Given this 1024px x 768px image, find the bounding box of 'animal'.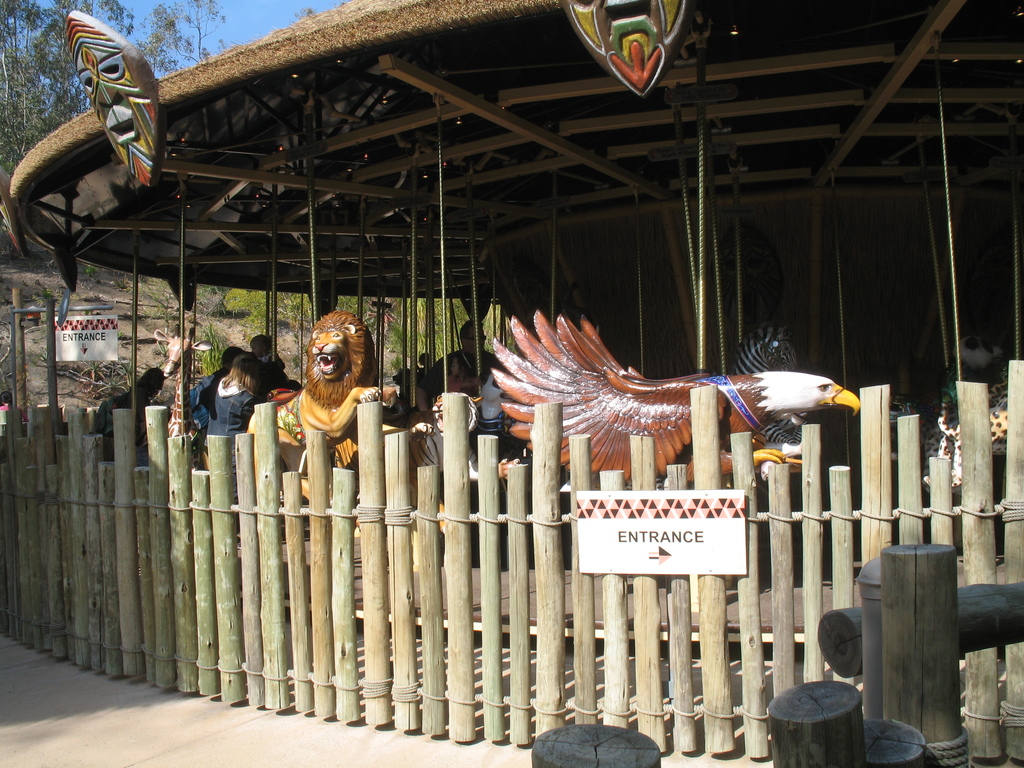
detection(731, 320, 805, 447).
